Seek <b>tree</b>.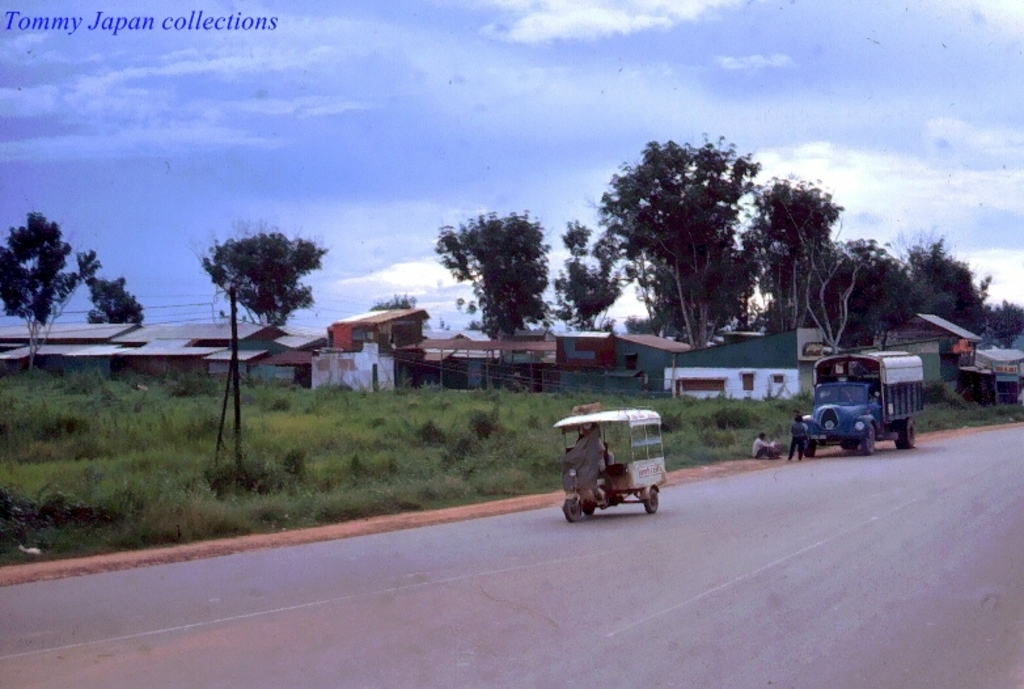
rect(428, 210, 558, 354).
